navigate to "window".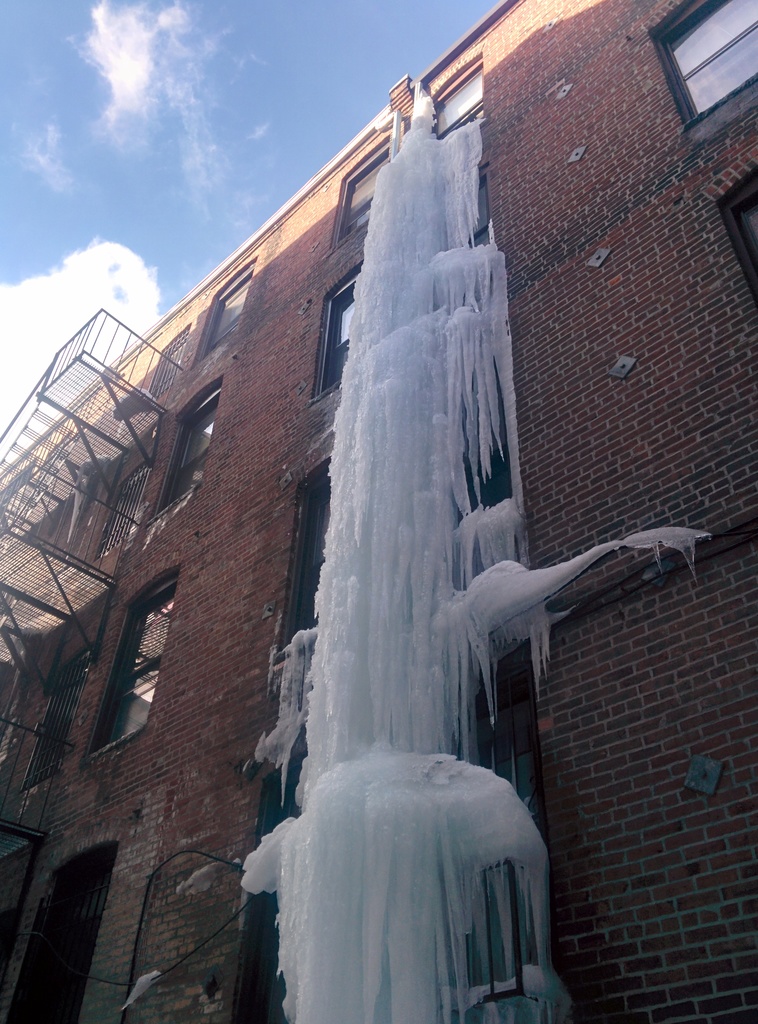
Navigation target: {"left": 327, "top": 132, "right": 397, "bottom": 262}.
